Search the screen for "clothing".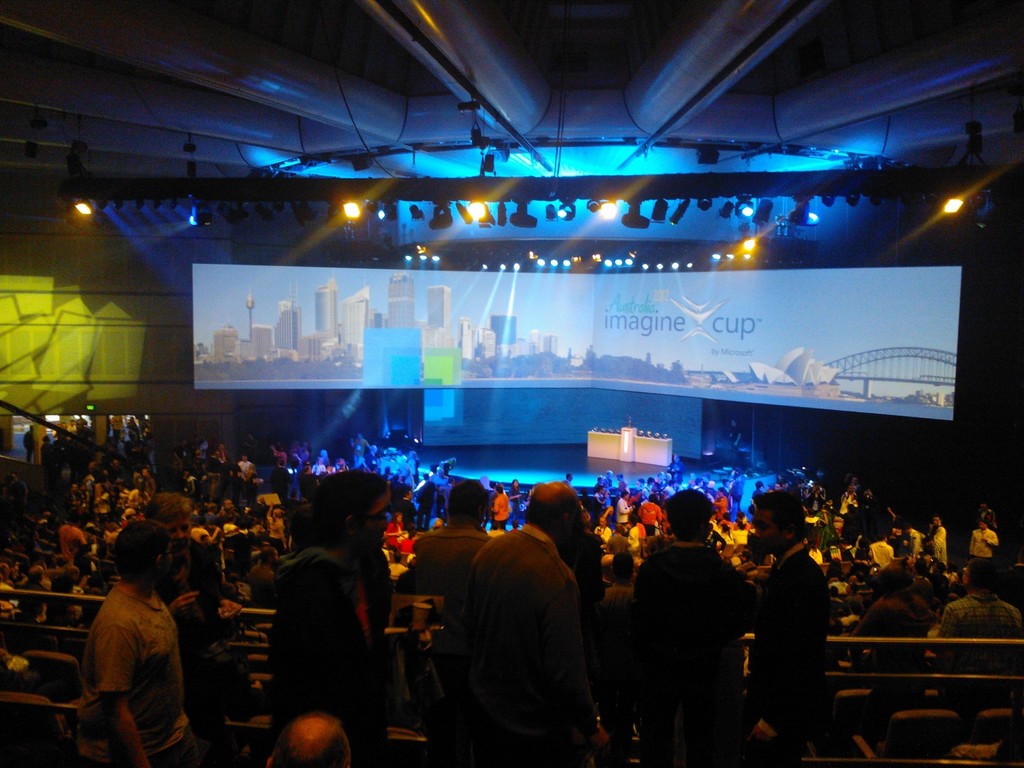
Found at {"x1": 492, "y1": 497, "x2": 509, "y2": 523}.
